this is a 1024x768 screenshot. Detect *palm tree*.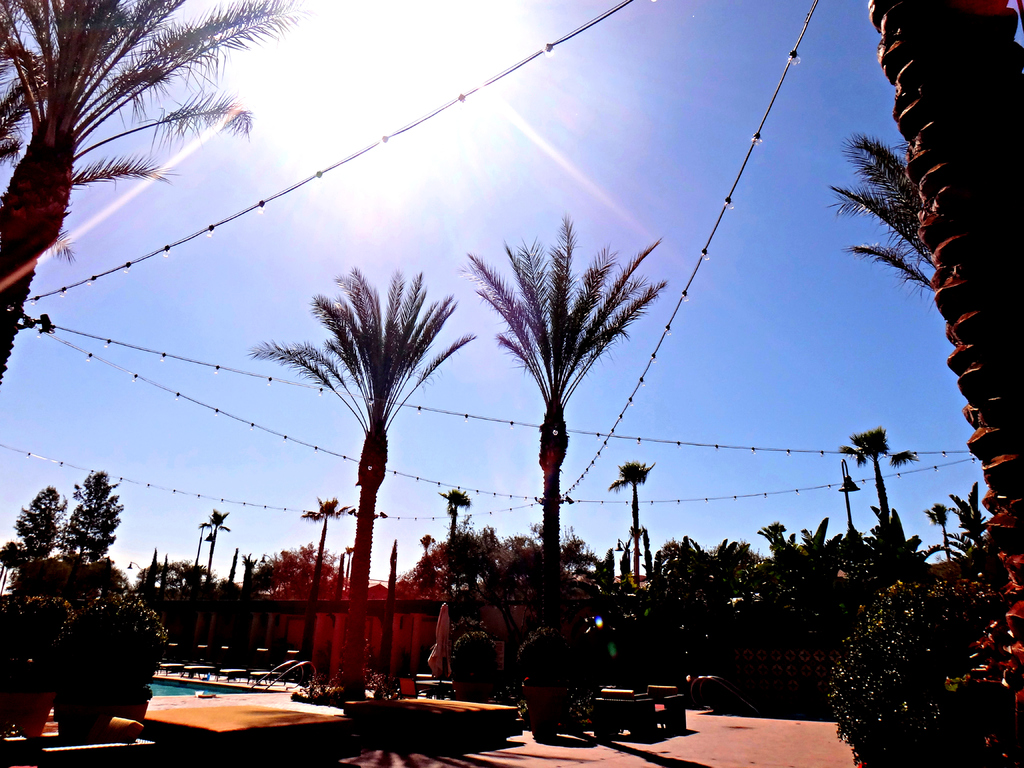
x1=203 y1=508 x2=235 y2=643.
